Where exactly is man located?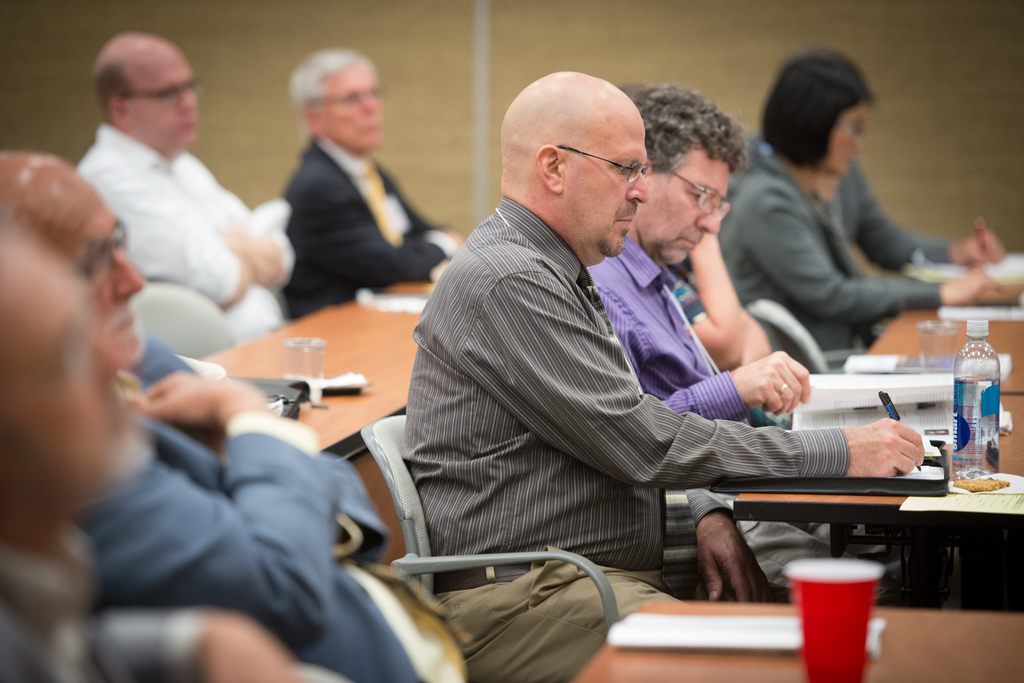
Its bounding box is select_region(280, 49, 460, 320).
